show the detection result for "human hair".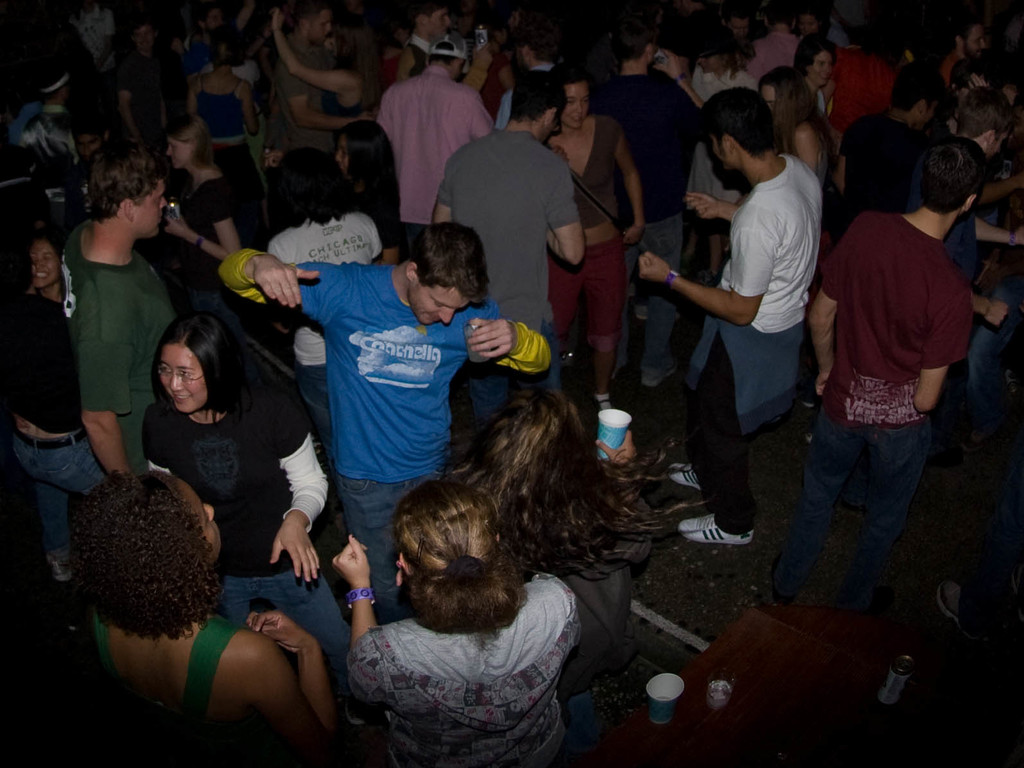
{"left": 347, "top": 119, "right": 409, "bottom": 240}.
